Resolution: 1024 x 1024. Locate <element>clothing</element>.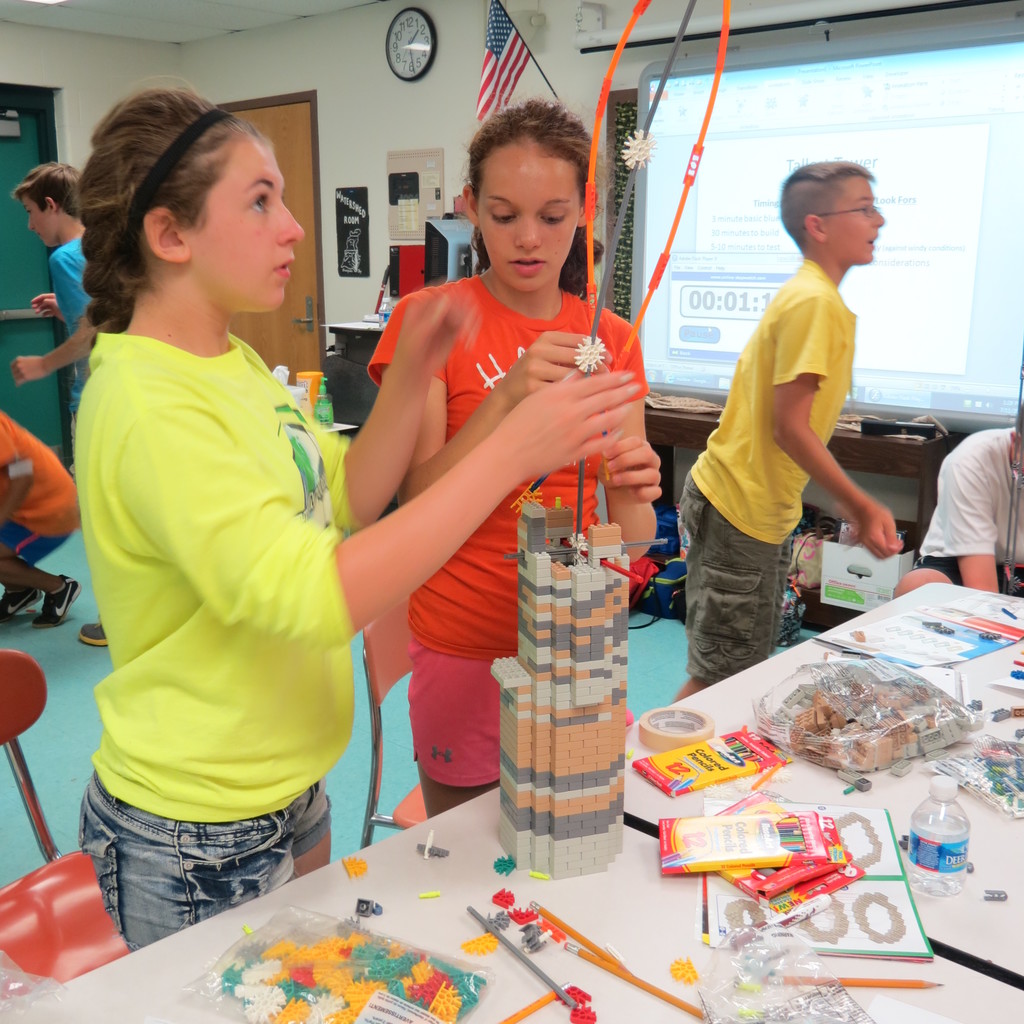
<box>0,413,79,566</box>.
